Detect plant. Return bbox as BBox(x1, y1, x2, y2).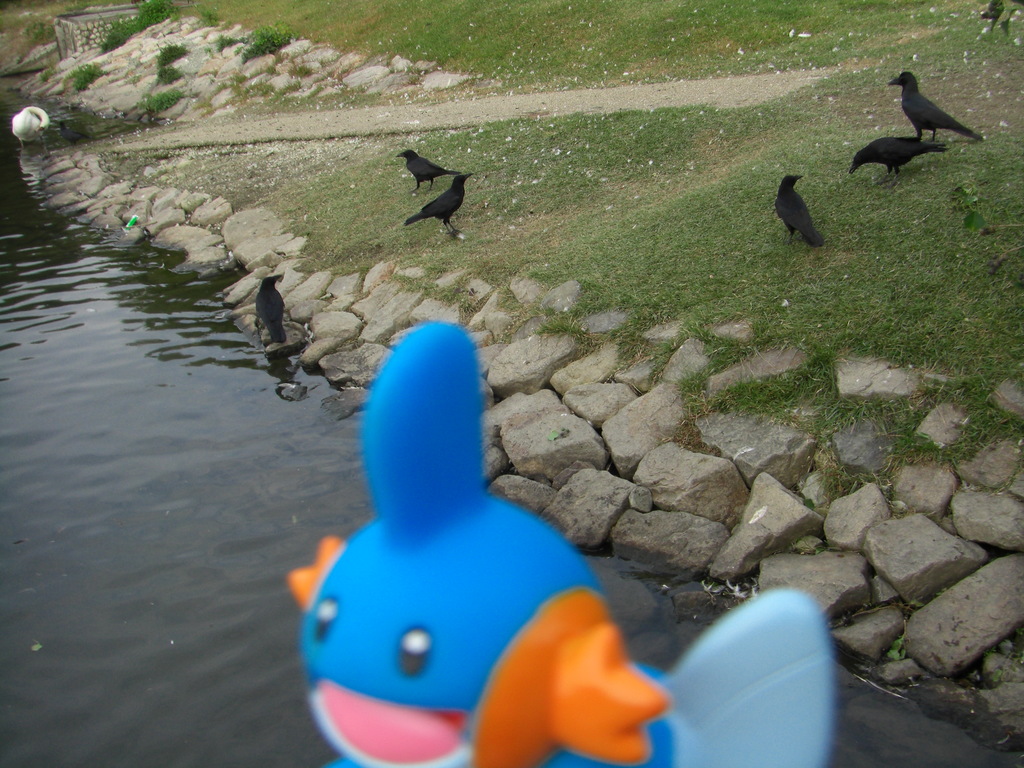
BBox(72, 0, 132, 16).
